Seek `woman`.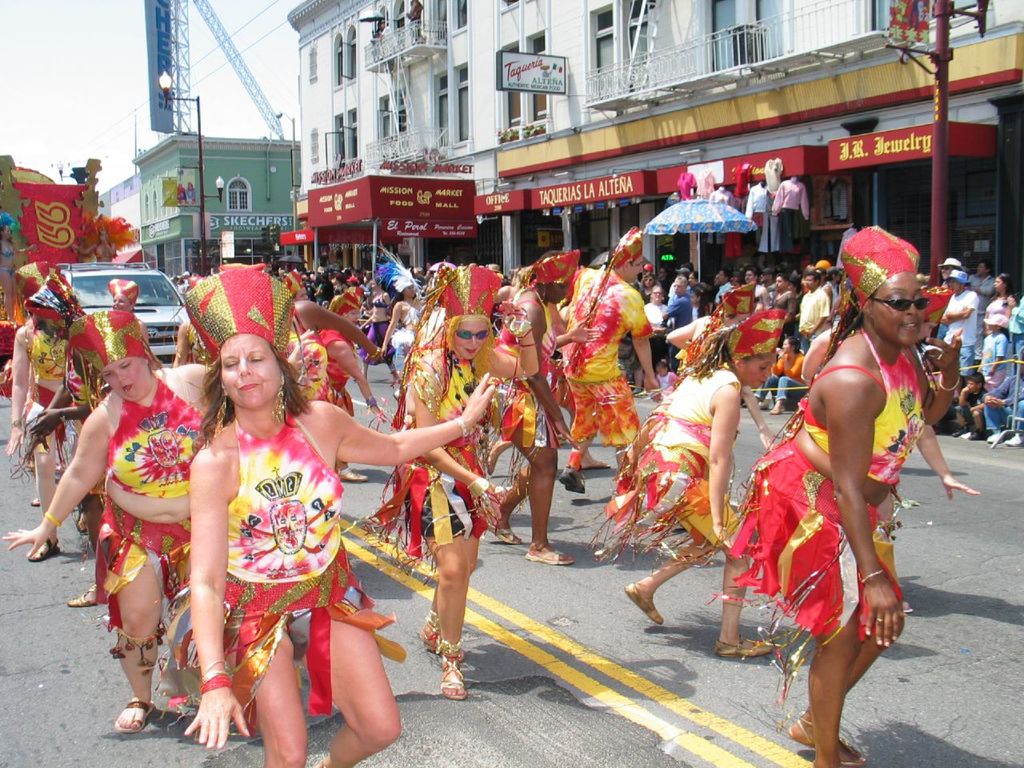
bbox=(182, 266, 498, 767).
